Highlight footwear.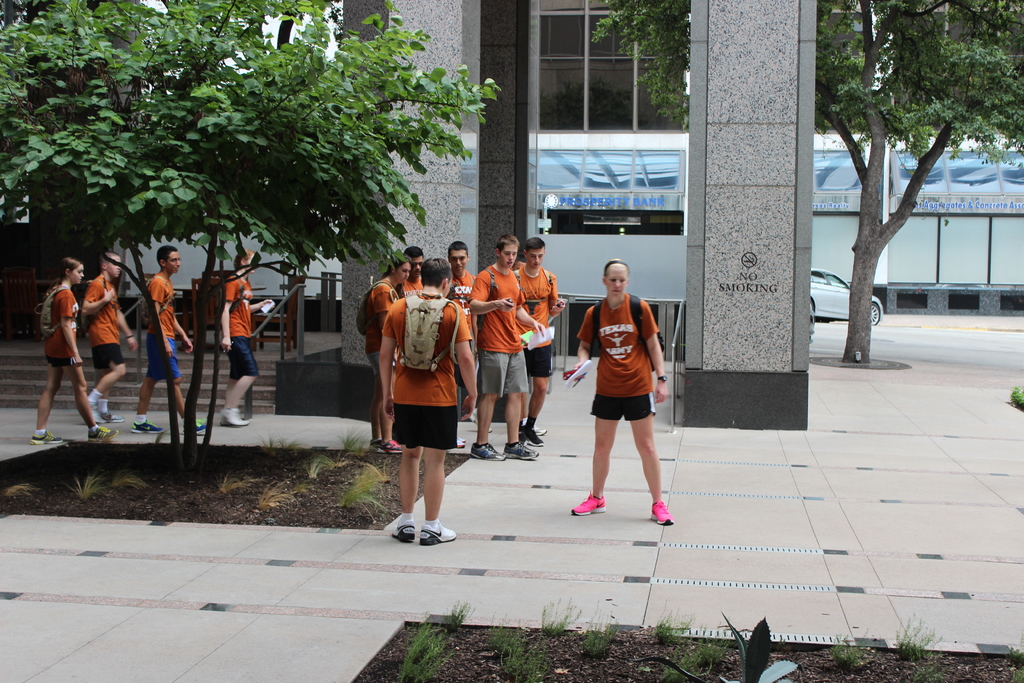
Highlighted region: bbox=(133, 418, 166, 434).
